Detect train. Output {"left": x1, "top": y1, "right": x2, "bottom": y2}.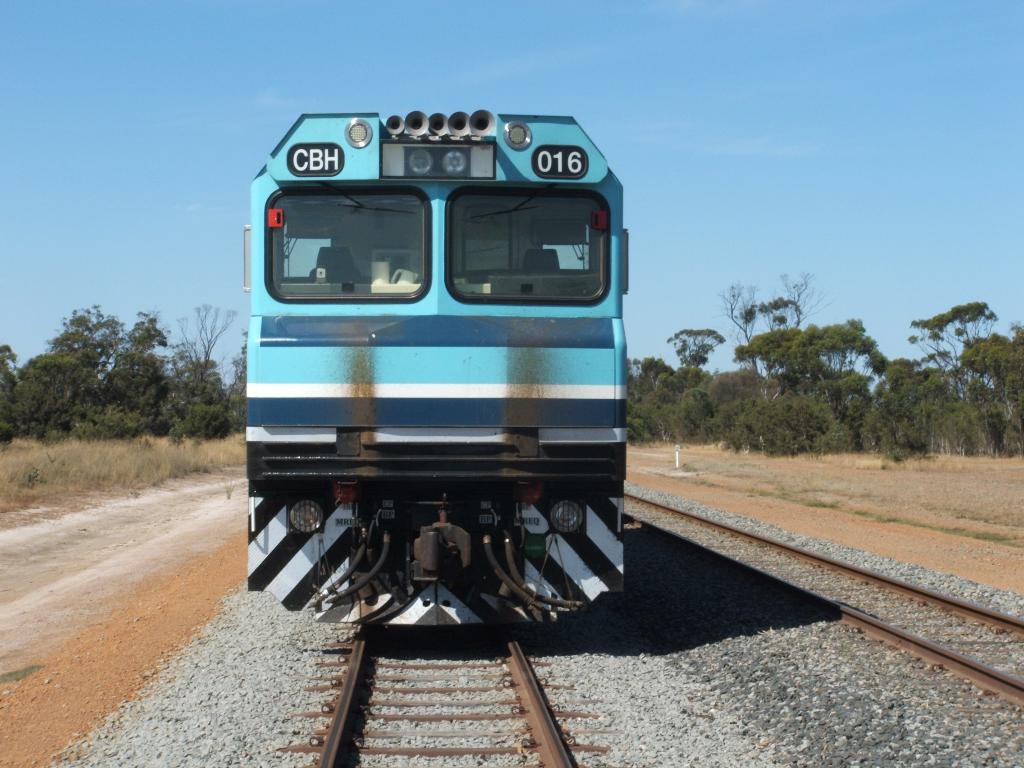
{"left": 242, "top": 116, "right": 628, "bottom": 631}.
